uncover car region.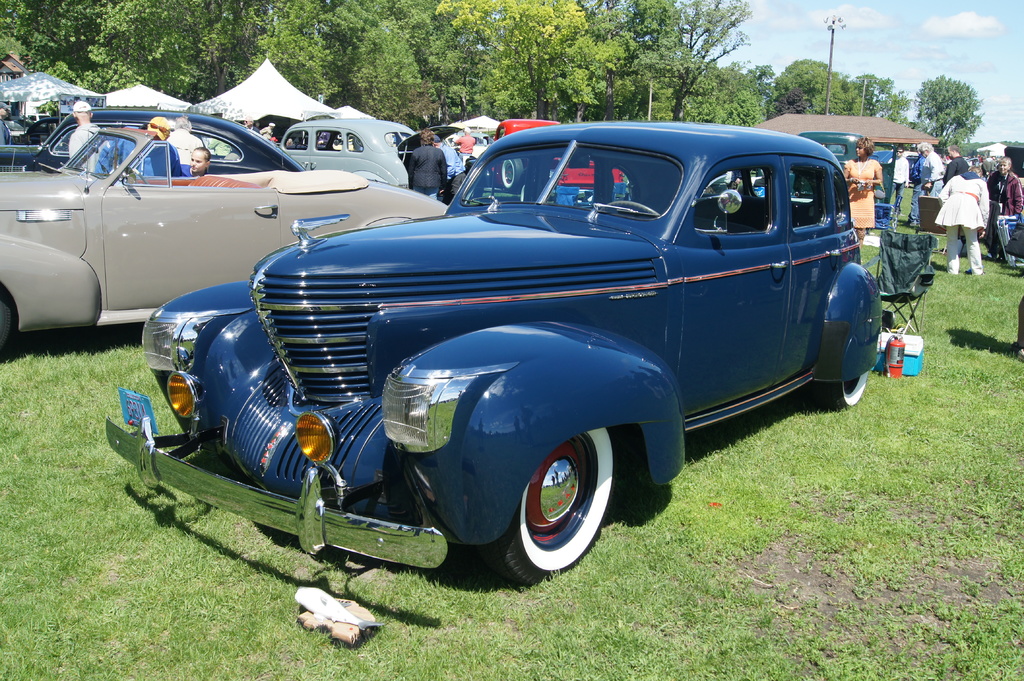
Uncovered: locate(279, 118, 467, 187).
